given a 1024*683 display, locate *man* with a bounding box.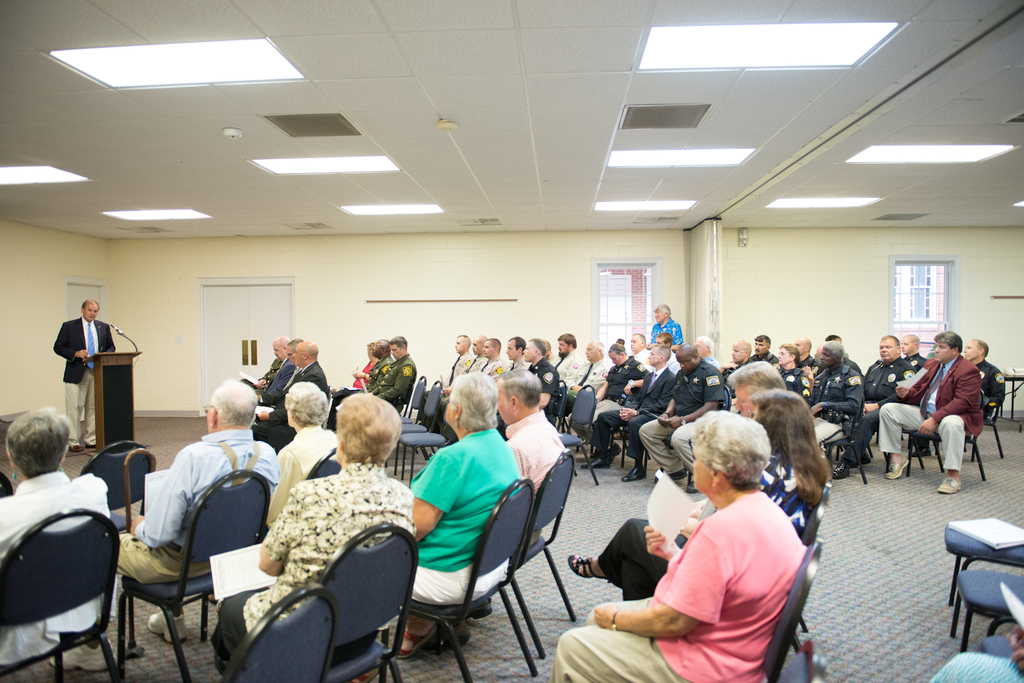
Located: region(799, 341, 863, 453).
